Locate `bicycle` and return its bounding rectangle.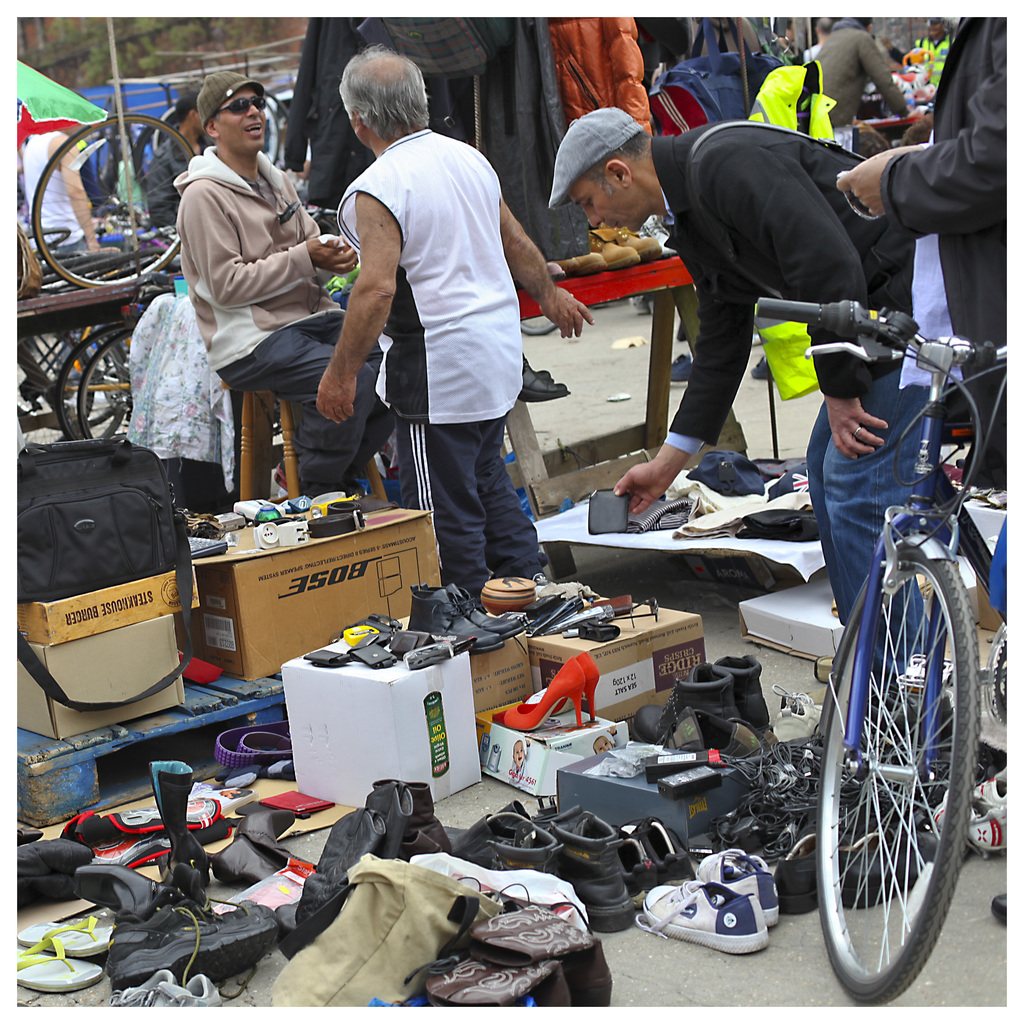
select_region(752, 295, 1021, 1011).
